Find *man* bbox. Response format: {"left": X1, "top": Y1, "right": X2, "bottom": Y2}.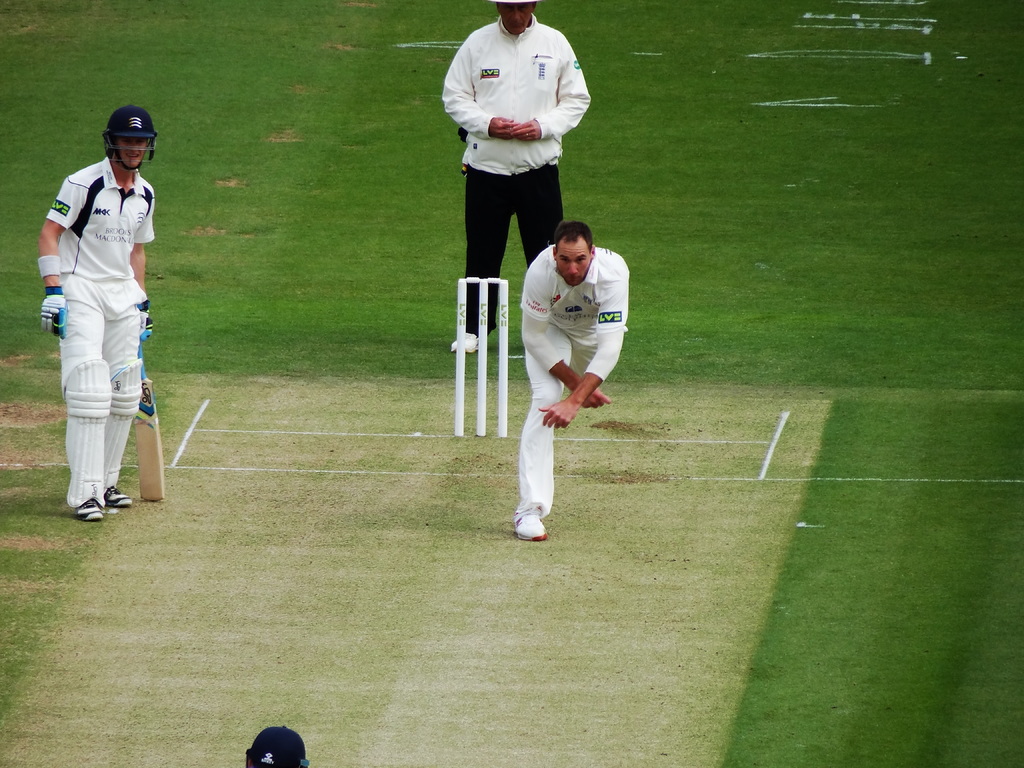
{"left": 40, "top": 97, "right": 166, "bottom": 543}.
